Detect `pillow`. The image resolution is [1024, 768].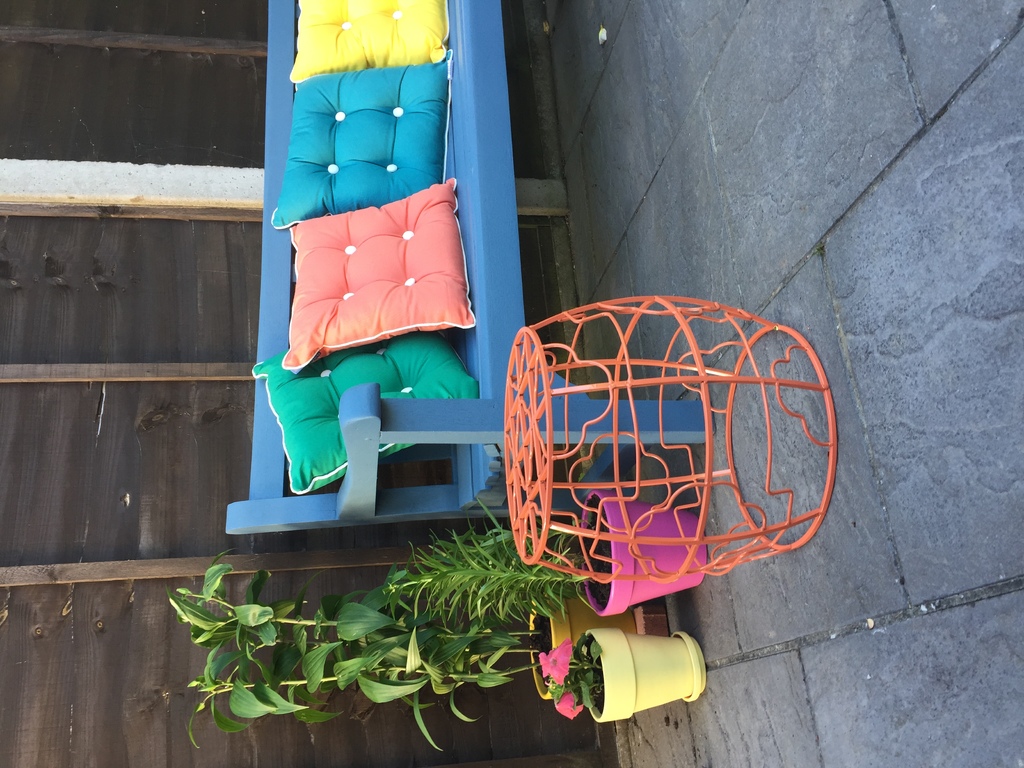
(276,166,471,361).
